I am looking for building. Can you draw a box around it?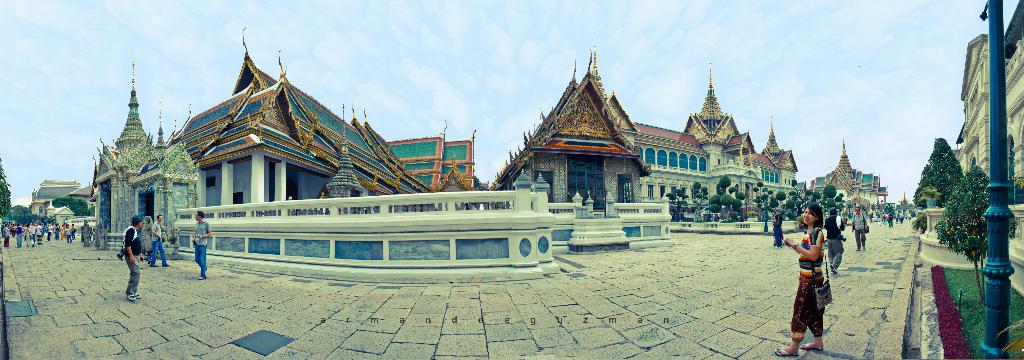
Sure, the bounding box is 29/180/81/212.
